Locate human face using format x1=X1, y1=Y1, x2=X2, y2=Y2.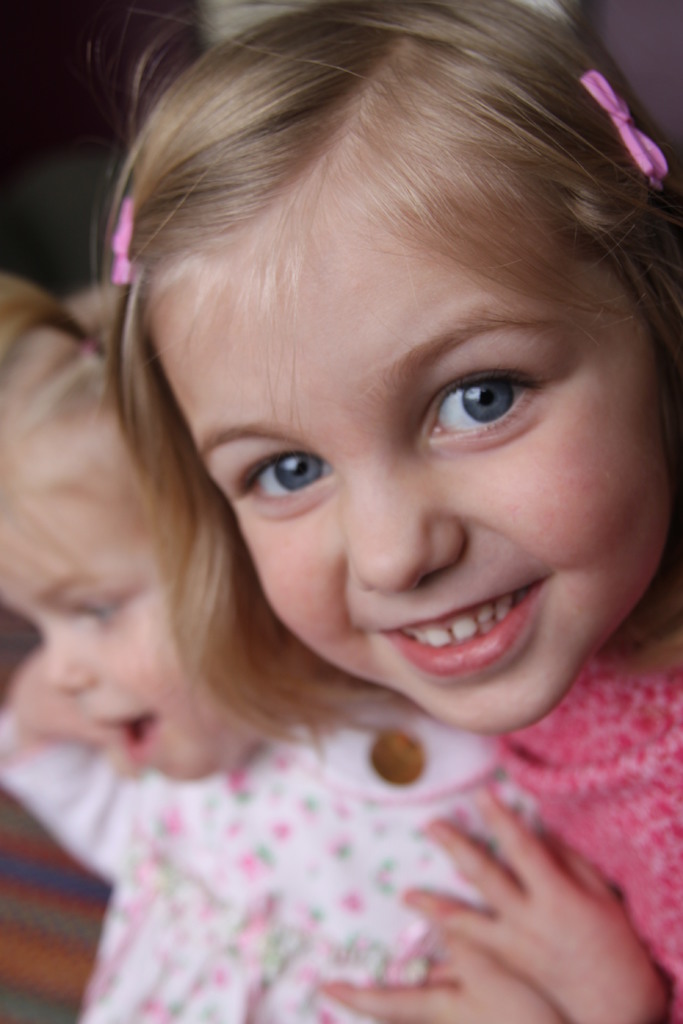
x1=144, y1=223, x2=668, y2=732.
